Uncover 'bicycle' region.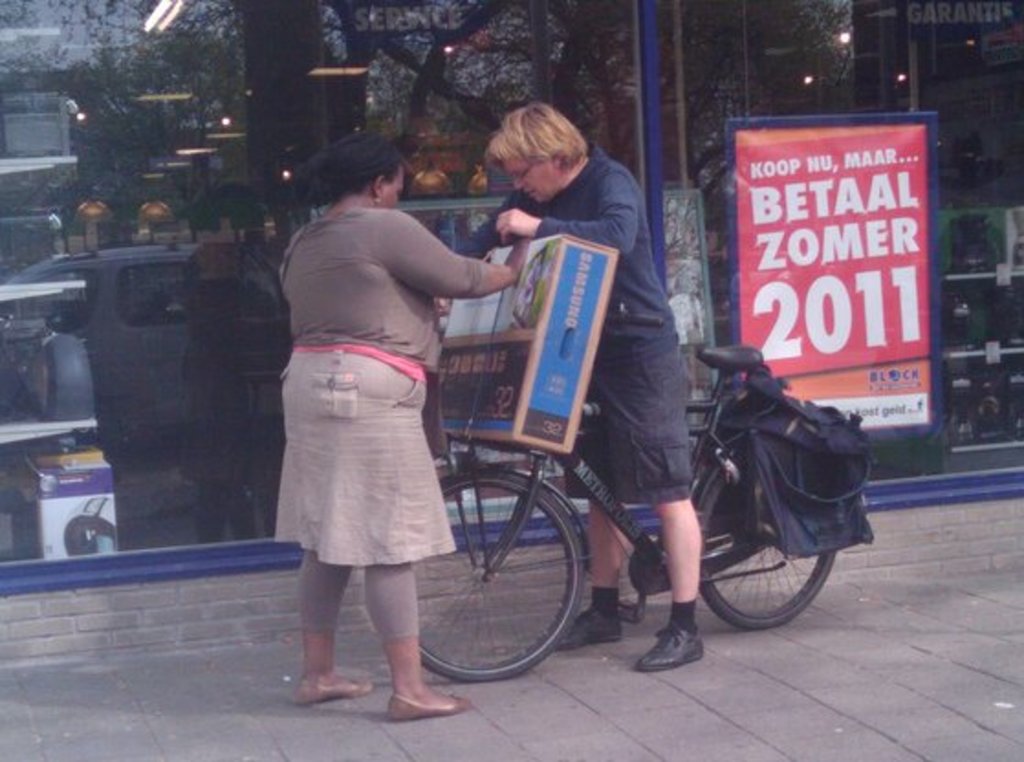
Uncovered: rect(392, 321, 888, 683).
